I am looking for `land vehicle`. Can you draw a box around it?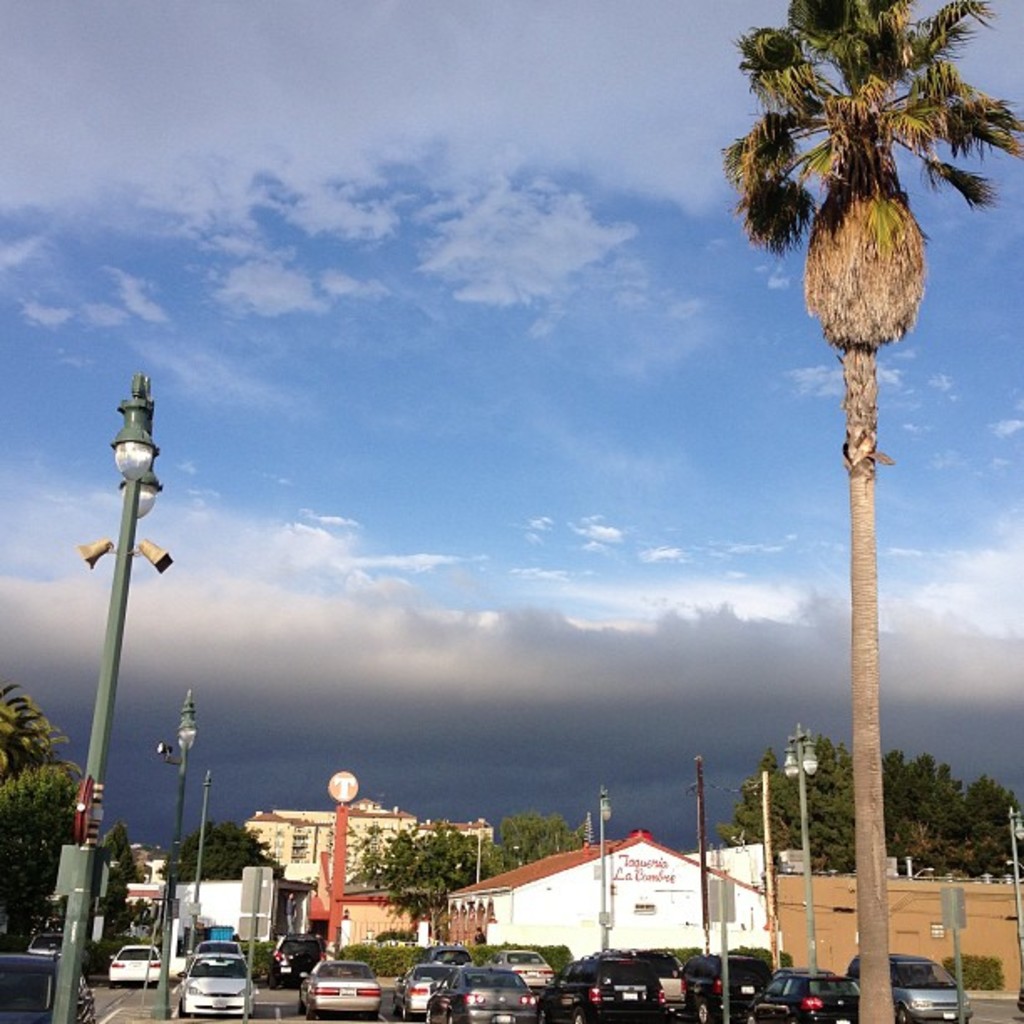
Sure, the bounding box is [2,952,97,1022].
